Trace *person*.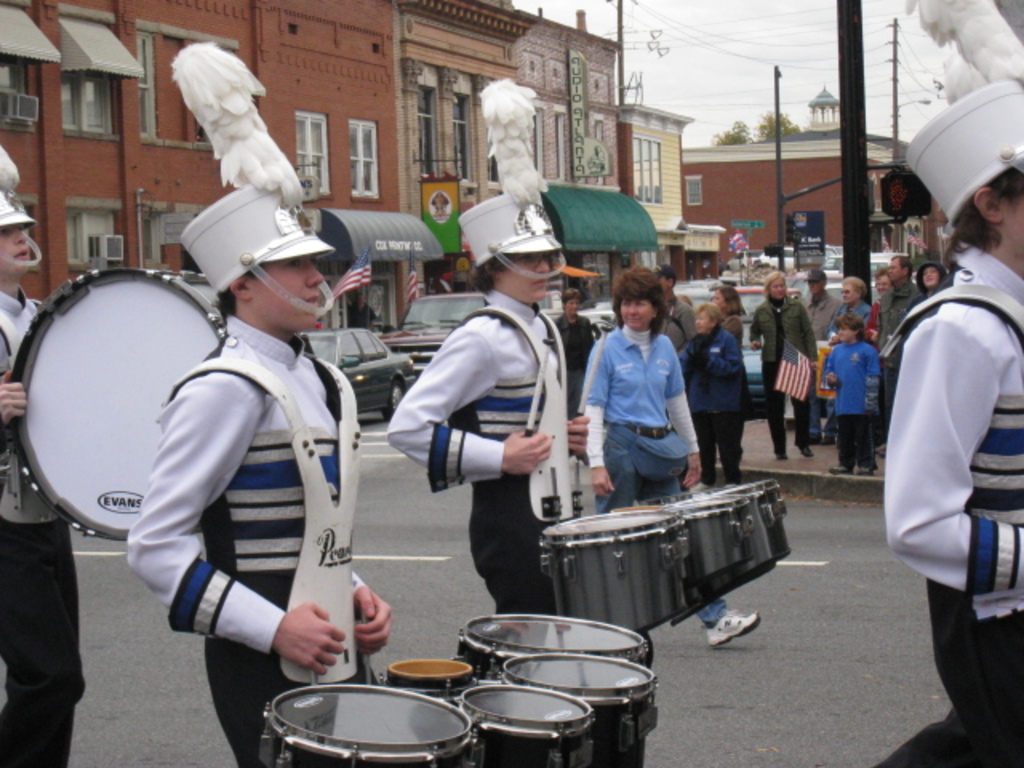
Traced to (750, 270, 819, 459).
